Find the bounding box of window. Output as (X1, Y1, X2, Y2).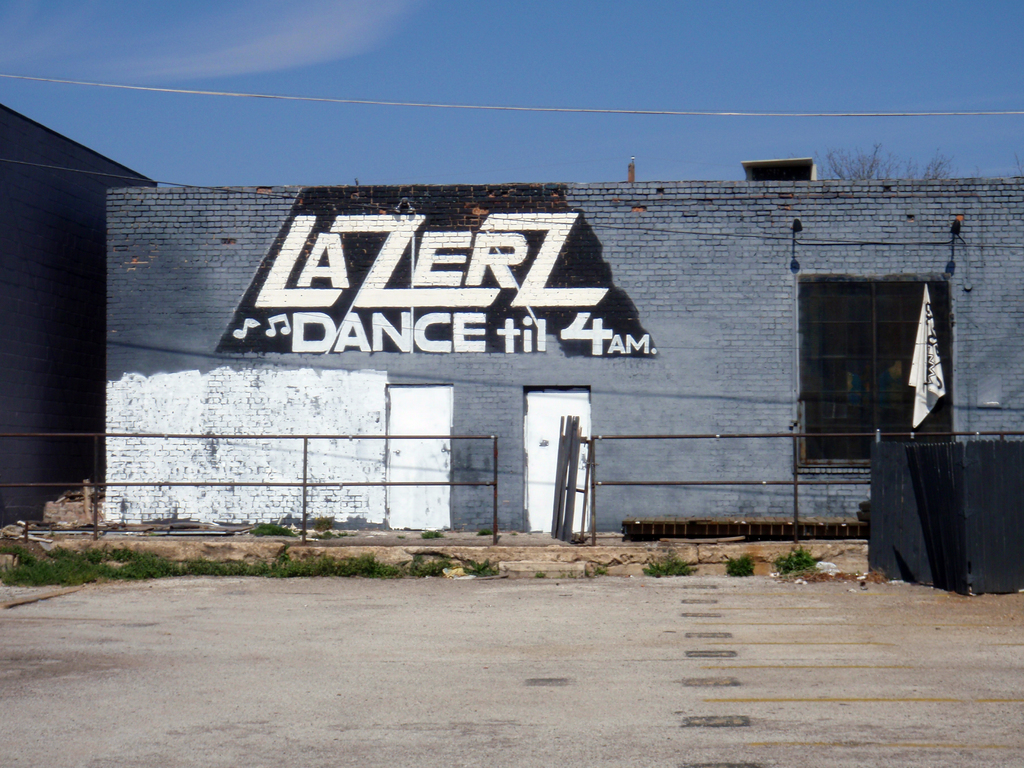
(799, 239, 948, 464).
